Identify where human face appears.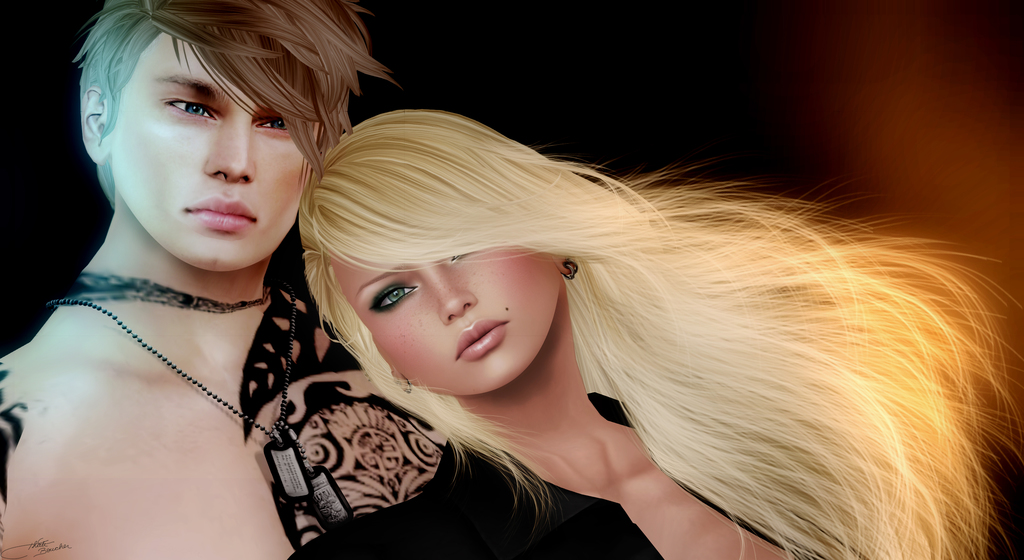
Appears at x1=116 y1=33 x2=321 y2=270.
